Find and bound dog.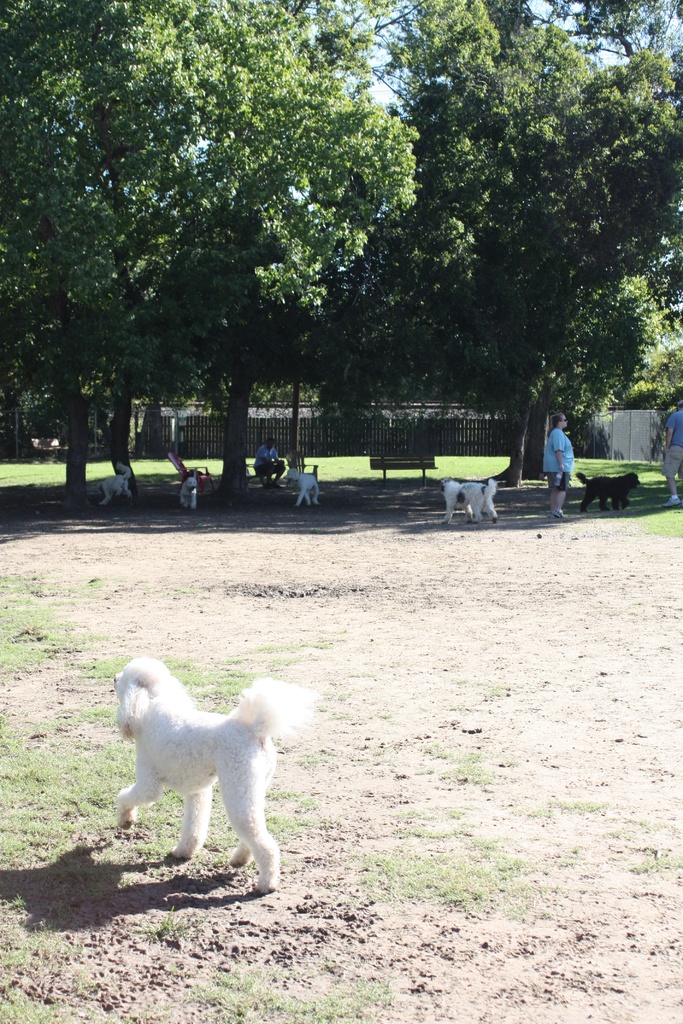
Bound: x1=578 y1=472 x2=641 y2=517.
